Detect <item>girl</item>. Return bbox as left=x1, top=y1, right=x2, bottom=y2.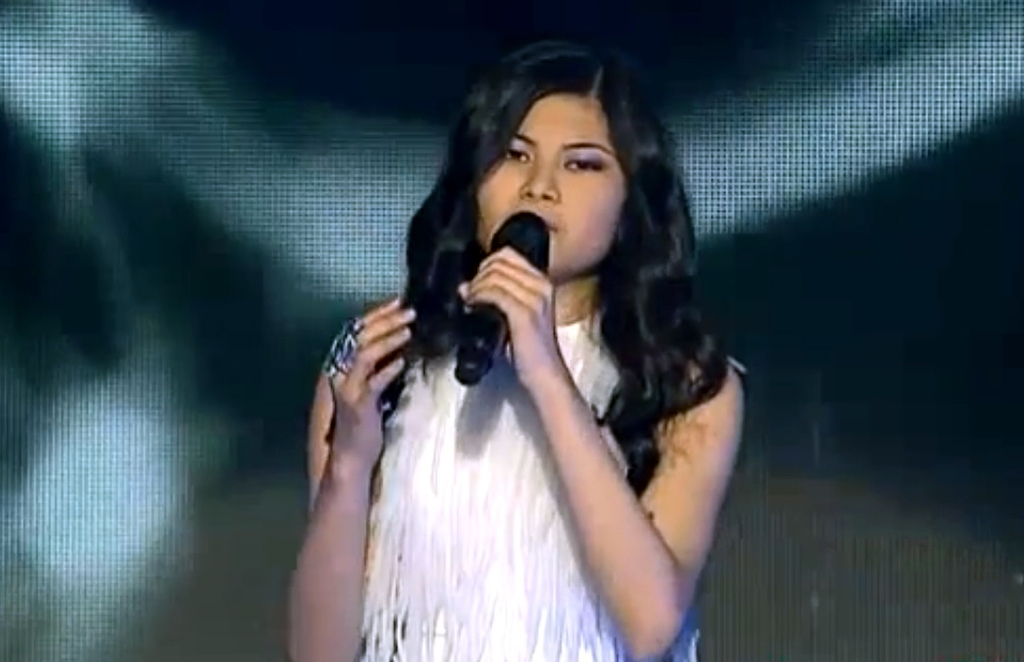
left=285, top=40, right=746, bottom=661.
